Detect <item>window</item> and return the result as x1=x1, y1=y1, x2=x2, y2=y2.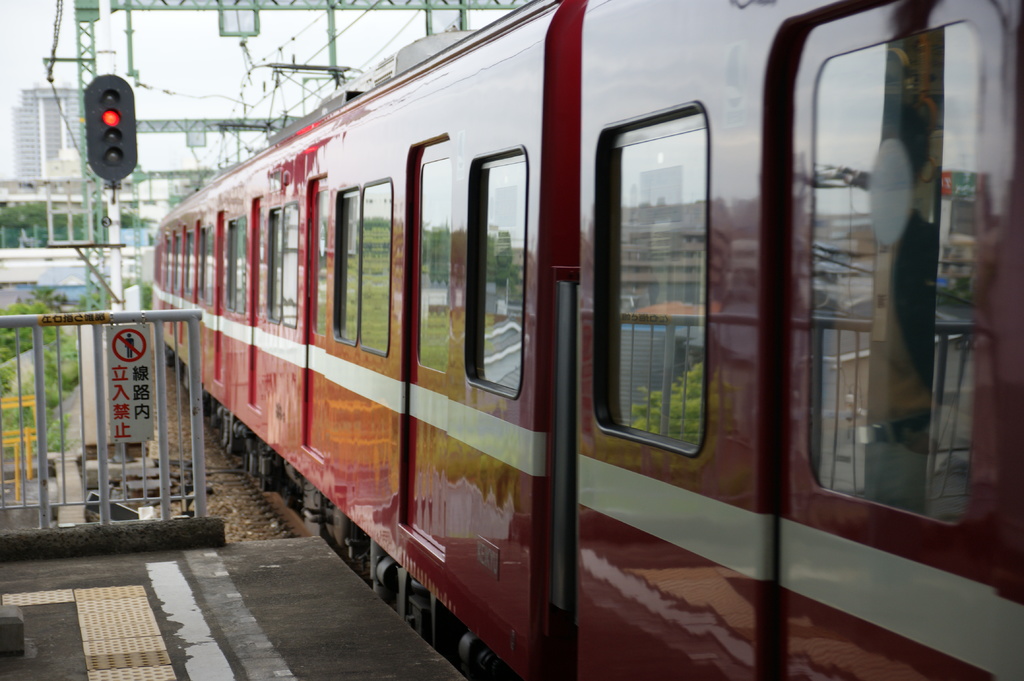
x1=224, y1=218, x2=246, y2=313.
